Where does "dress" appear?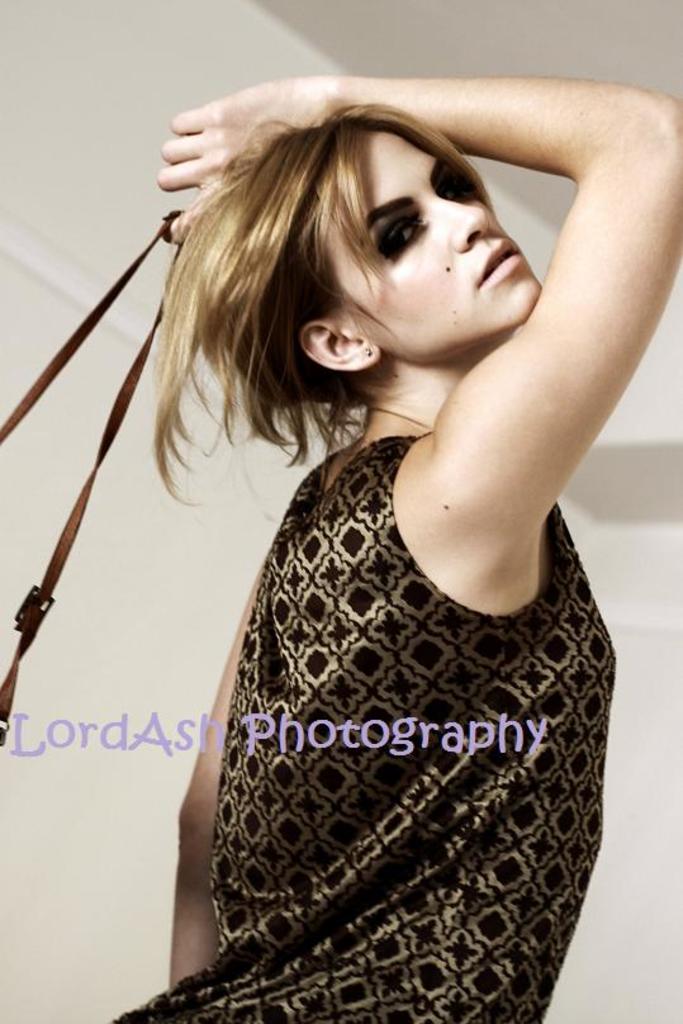
Appears at box(113, 427, 617, 1023).
